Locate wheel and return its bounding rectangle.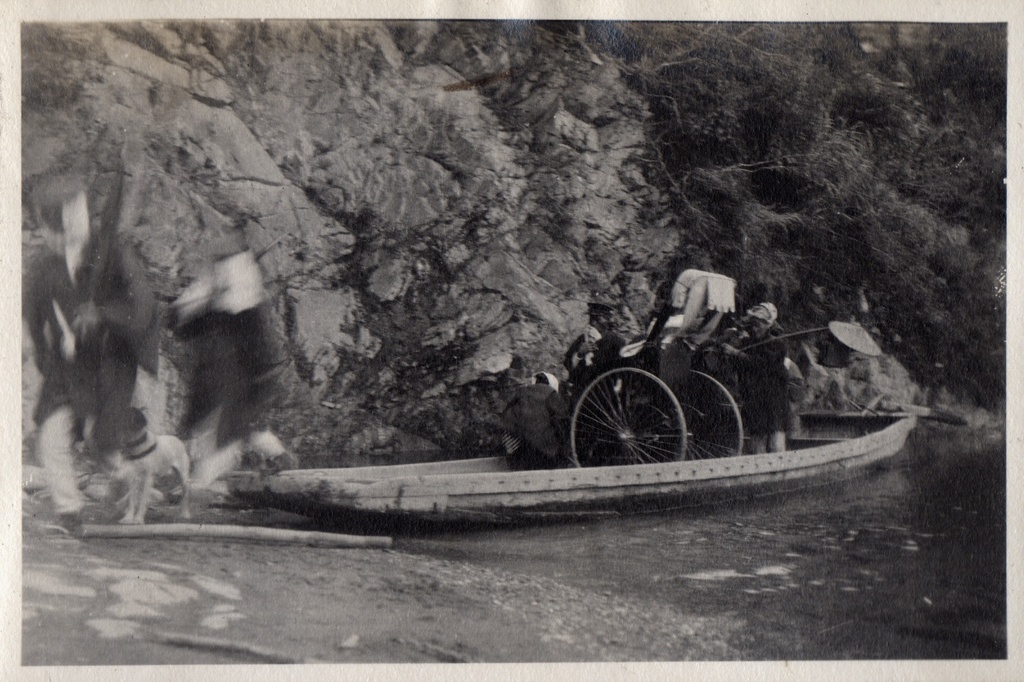
(left=670, top=369, right=738, bottom=462).
